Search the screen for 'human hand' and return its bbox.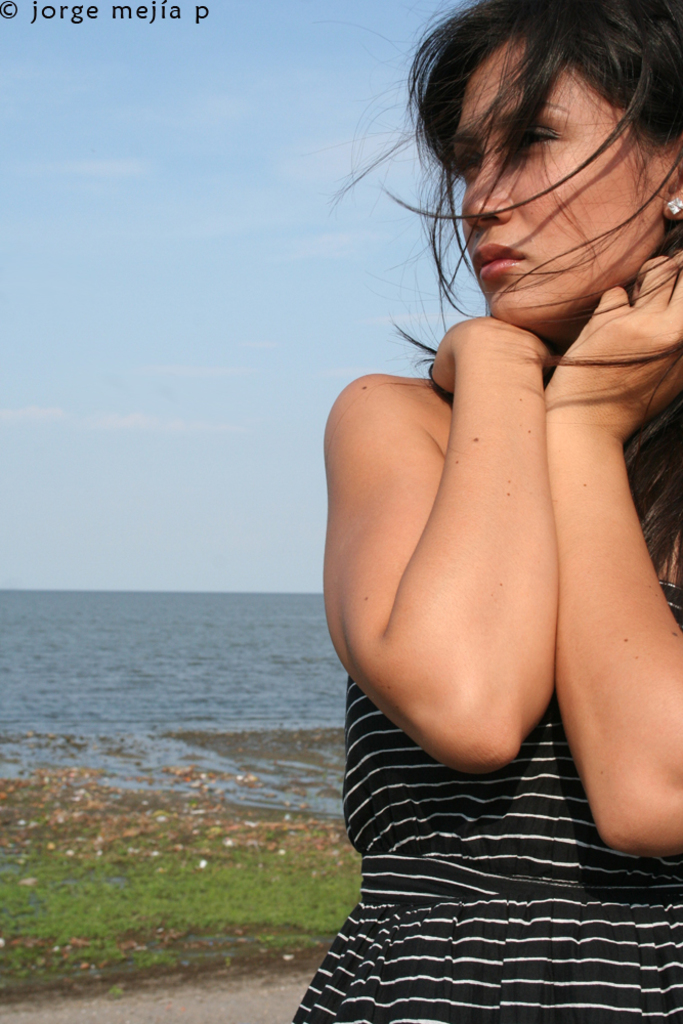
Found: 525:268:672:418.
